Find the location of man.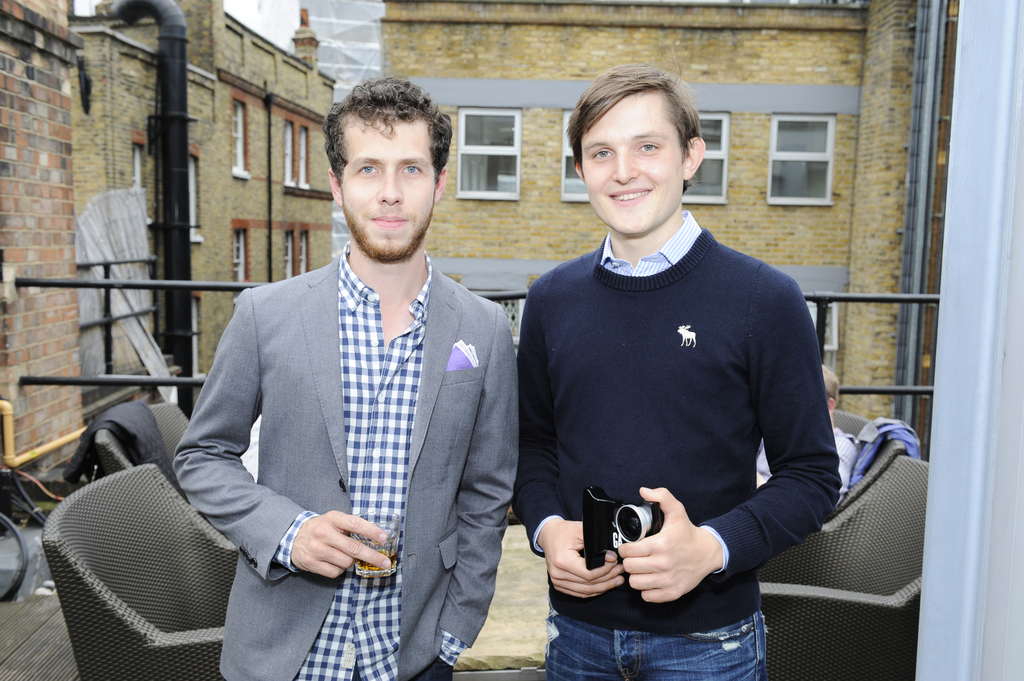
Location: bbox=[512, 61, 843, 680].
